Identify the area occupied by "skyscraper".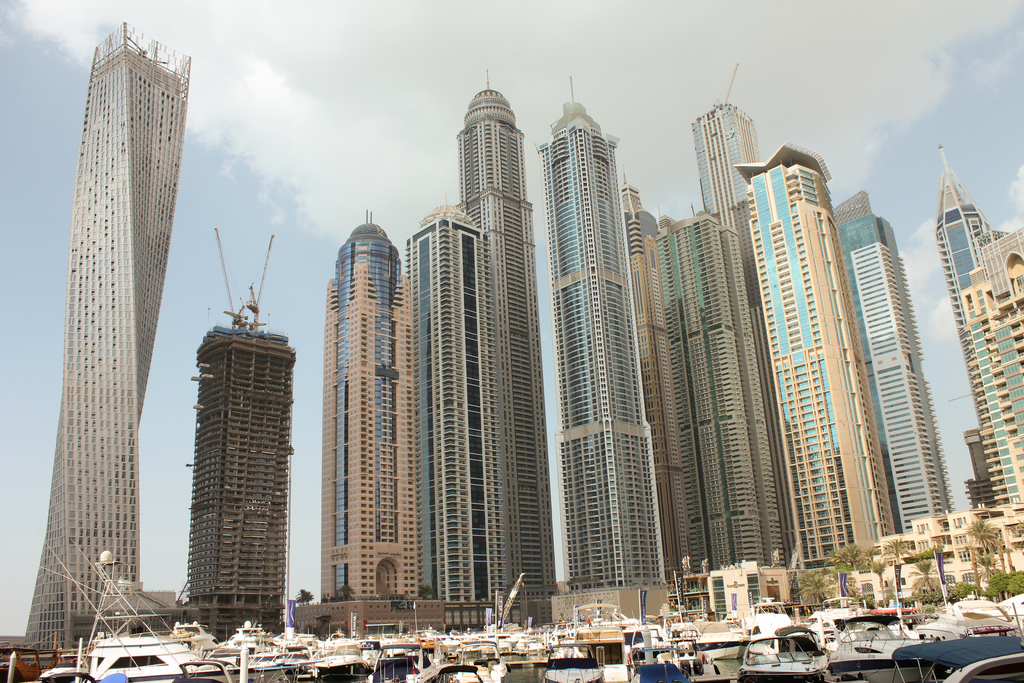
Area: x1=941, y1=140, x2=1023, y2=509.
